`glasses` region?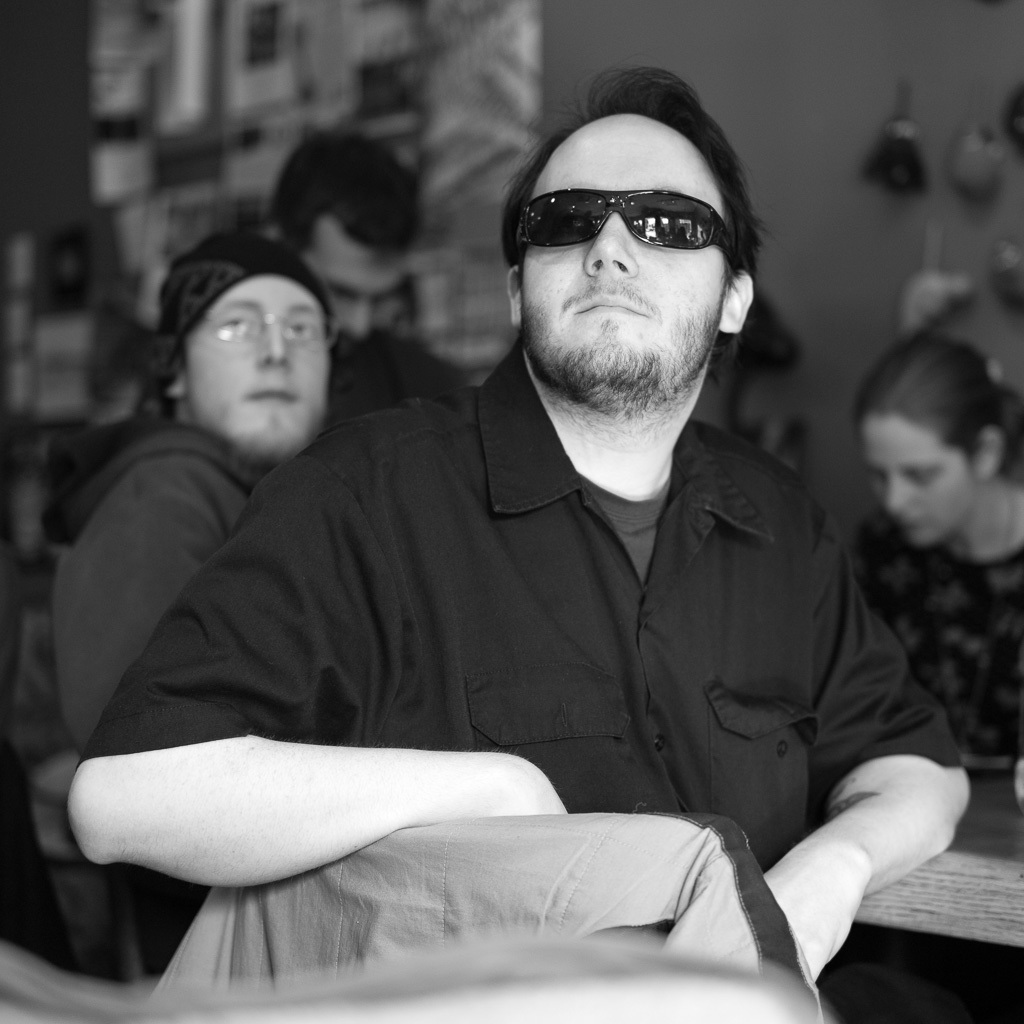
[x1=528, y1=178, x2=753, y2=251]
